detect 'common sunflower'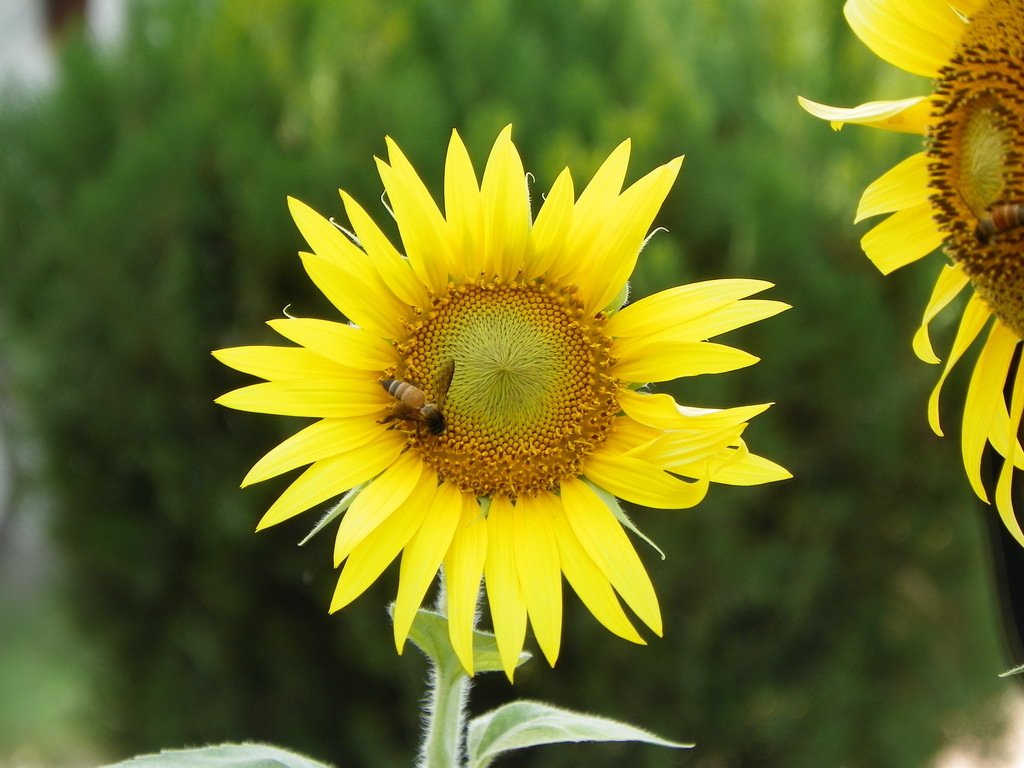
x1=797 y1=0 x2=1023 y2=550
